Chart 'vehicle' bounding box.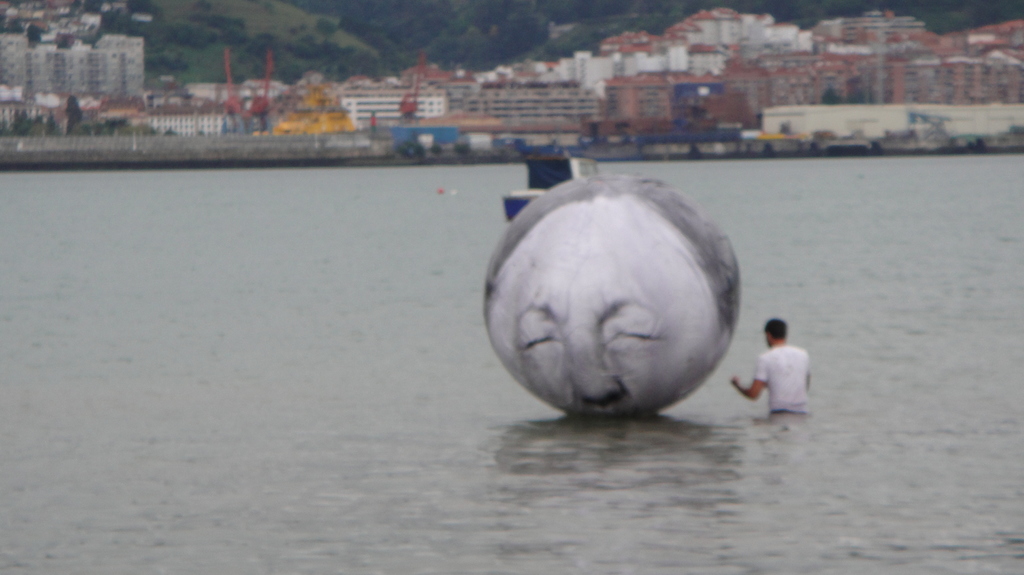
Charted: 272,71,365,136.
